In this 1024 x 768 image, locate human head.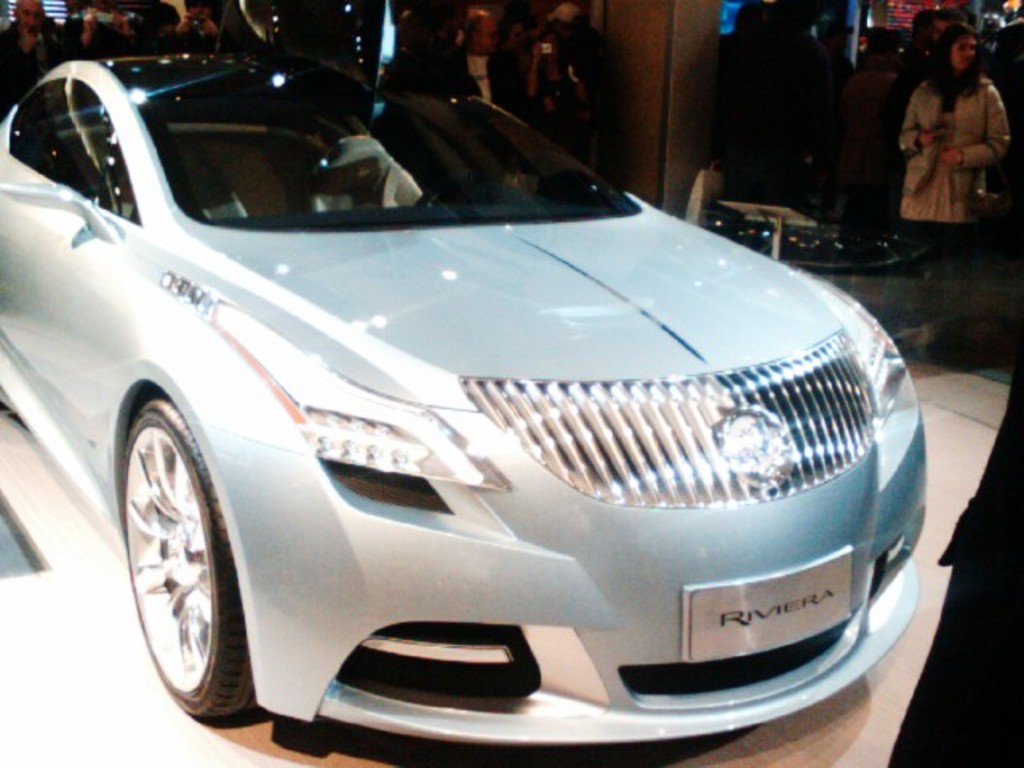
Bounding box: <box>186,0,214,21</box>.
